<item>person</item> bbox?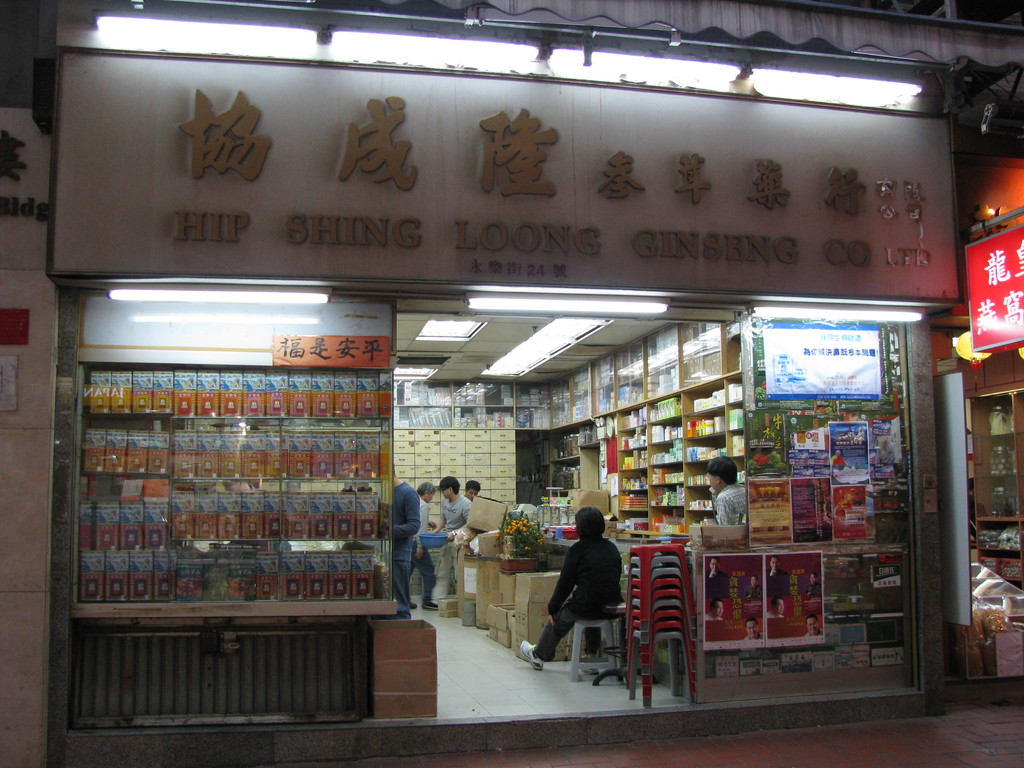
(left=429, top=478, right=473, bottom=601)
